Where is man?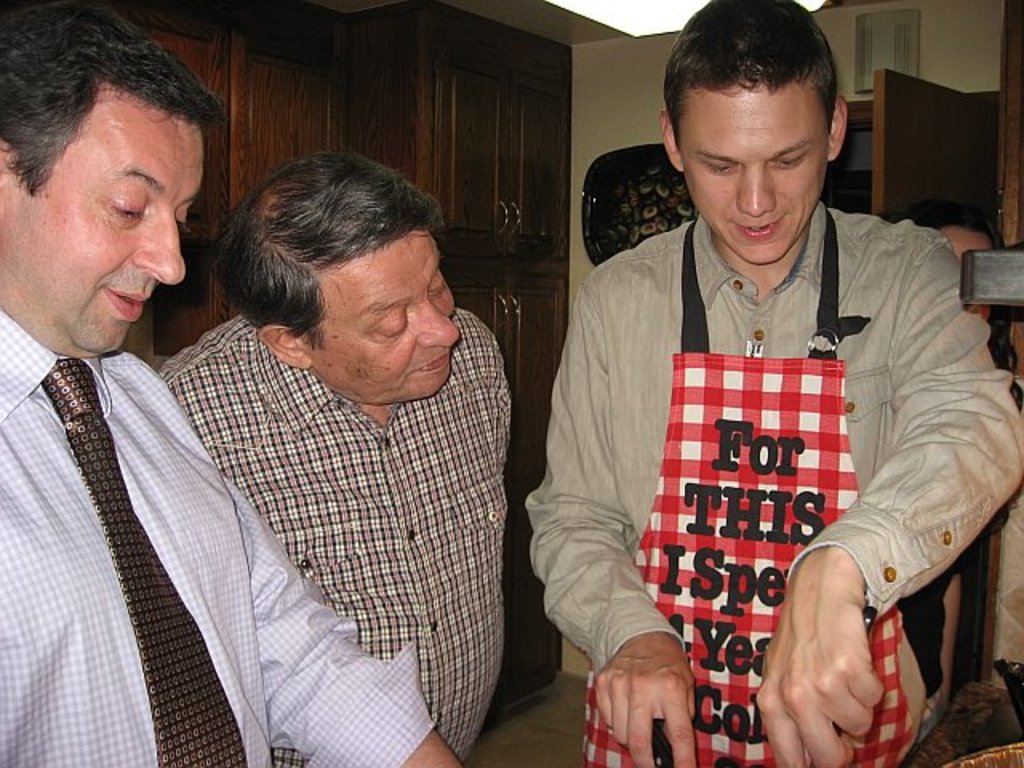
rect(514, 16, 998, 754).
